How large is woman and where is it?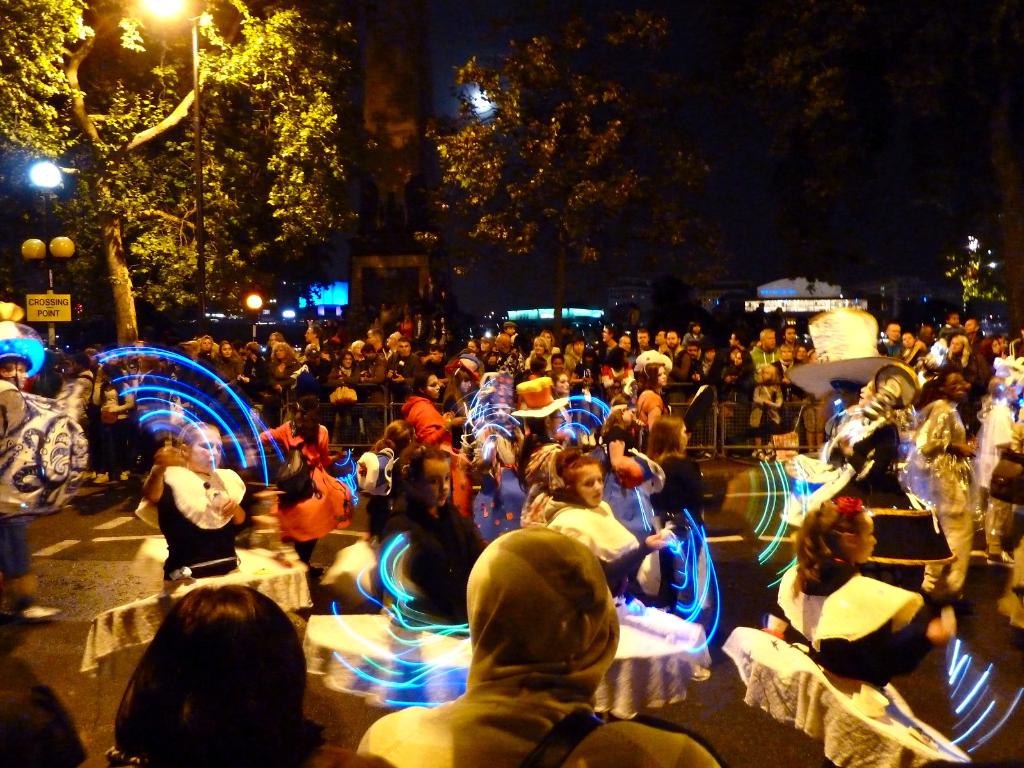
Bounding box: select_region(520, 334, 556, 370).
